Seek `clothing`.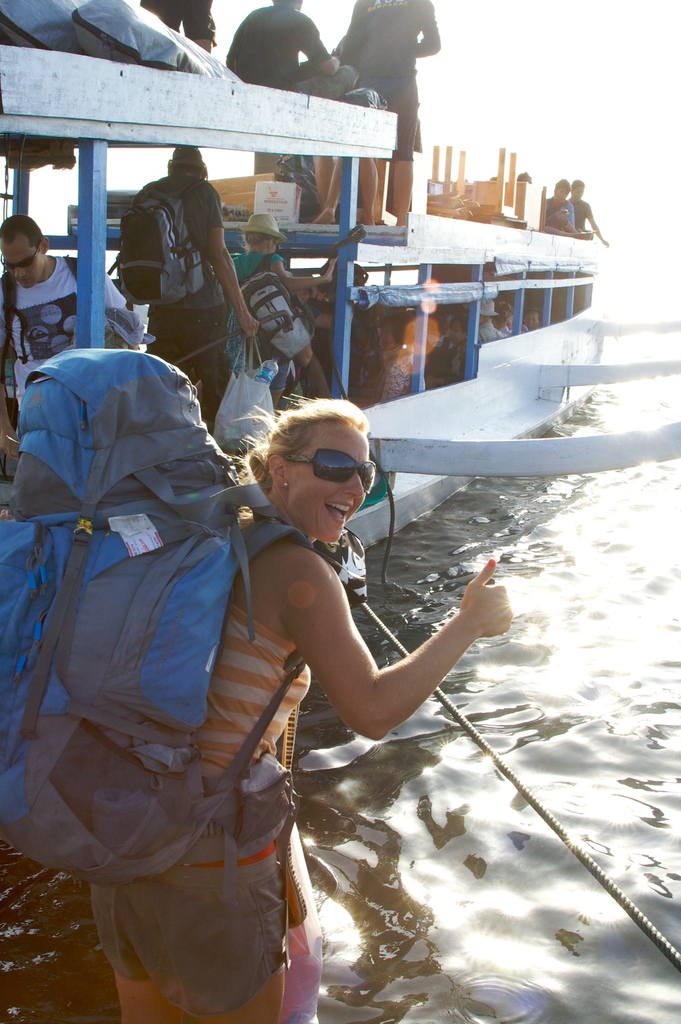
[141, 0, 215, 45].
